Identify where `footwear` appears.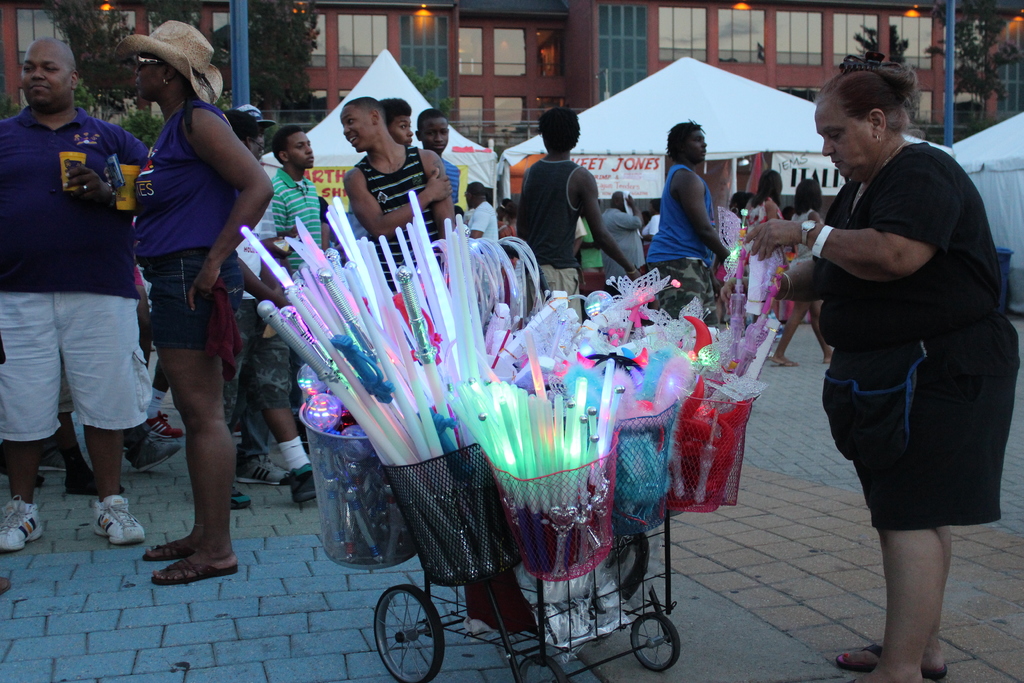
Appears at 230, 483, 253, 511.
